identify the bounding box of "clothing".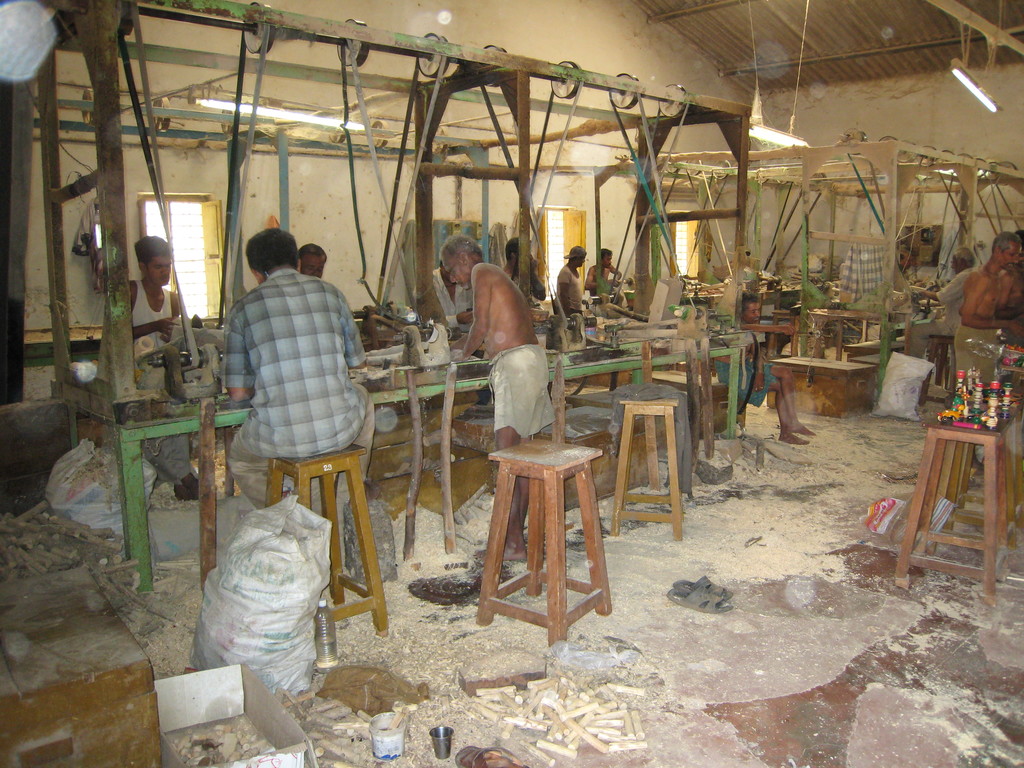
490:341:554:436.
